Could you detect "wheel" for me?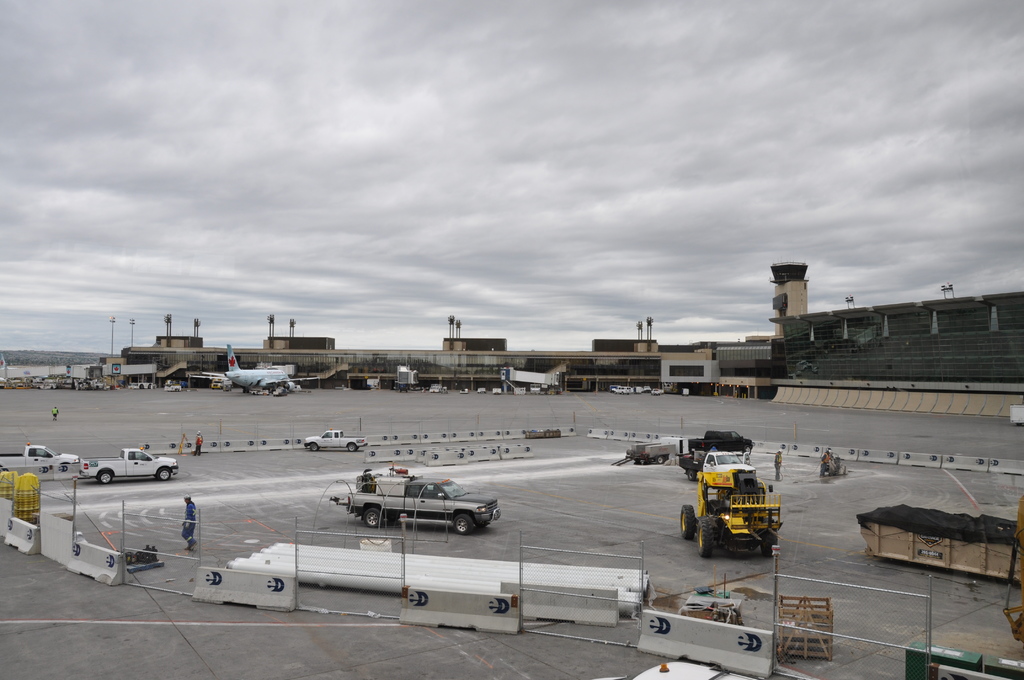
Detection result: 94 471 118 487.
